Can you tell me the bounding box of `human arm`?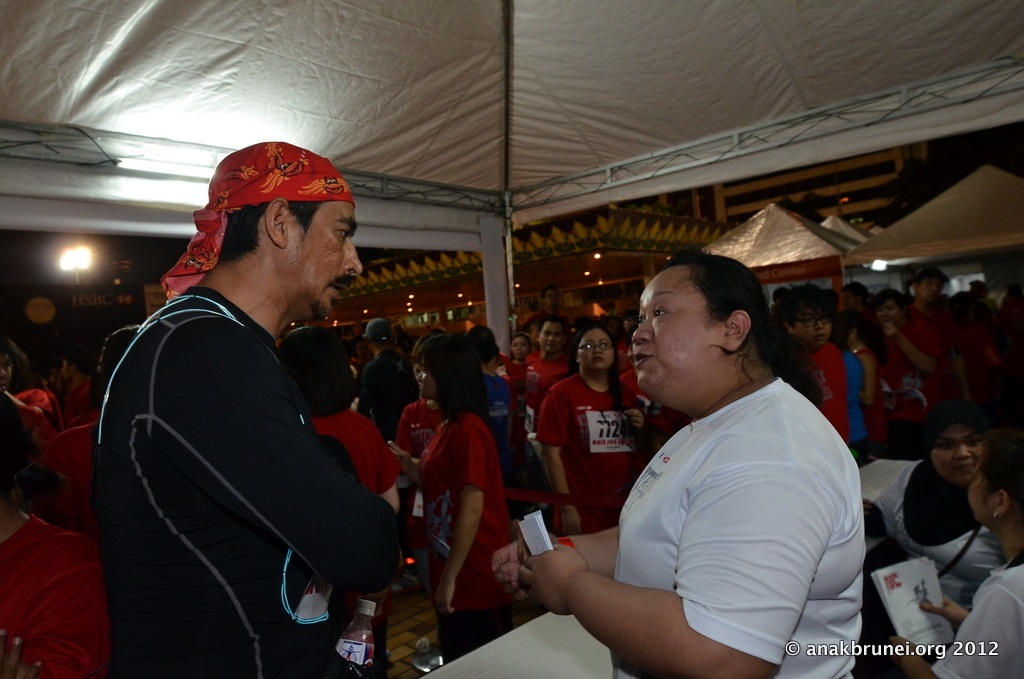
select_region(493, 510, 626, 595).
